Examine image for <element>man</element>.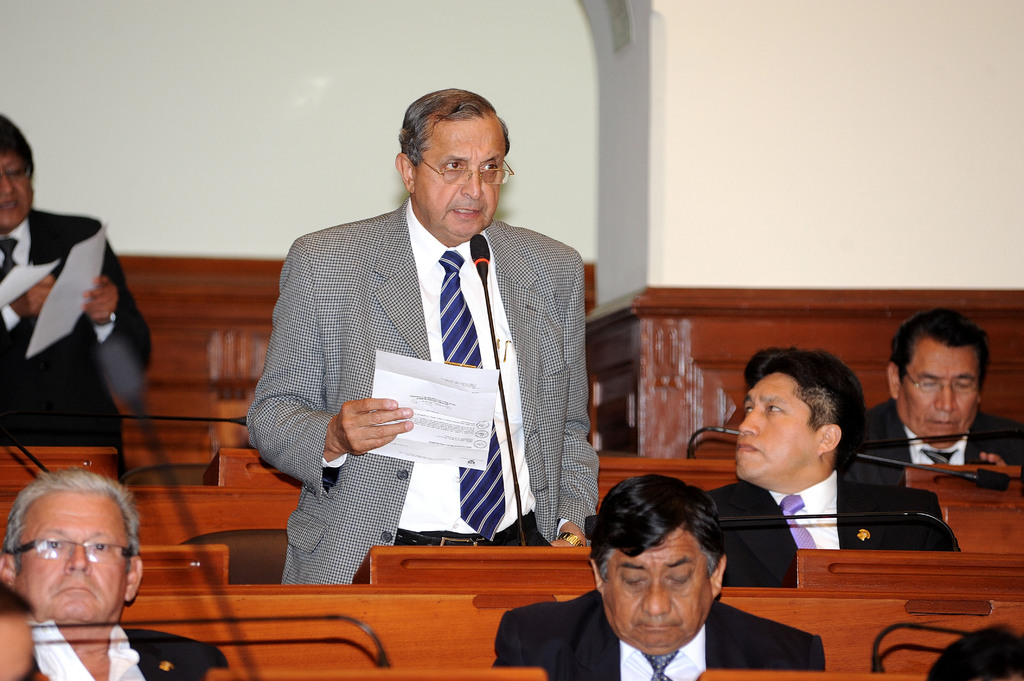
Examination result: region(259, 111, 605, 586).
